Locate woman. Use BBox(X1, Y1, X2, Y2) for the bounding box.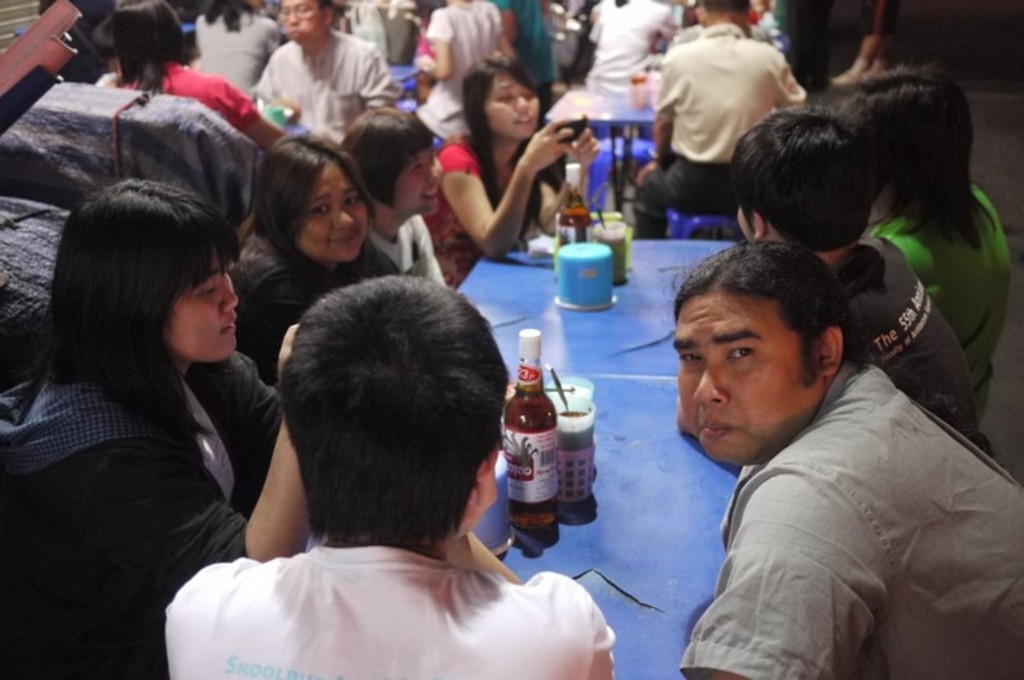
BBox(421, 54, 598, 287).
